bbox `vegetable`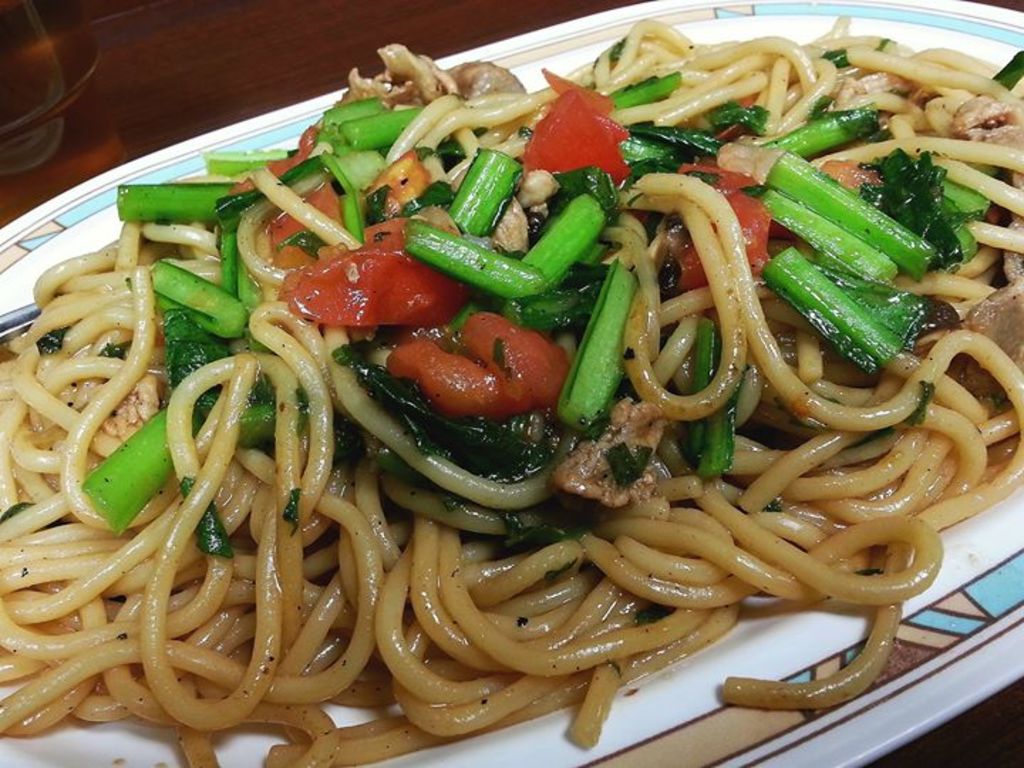
locate(757, 107, 878, 158)
